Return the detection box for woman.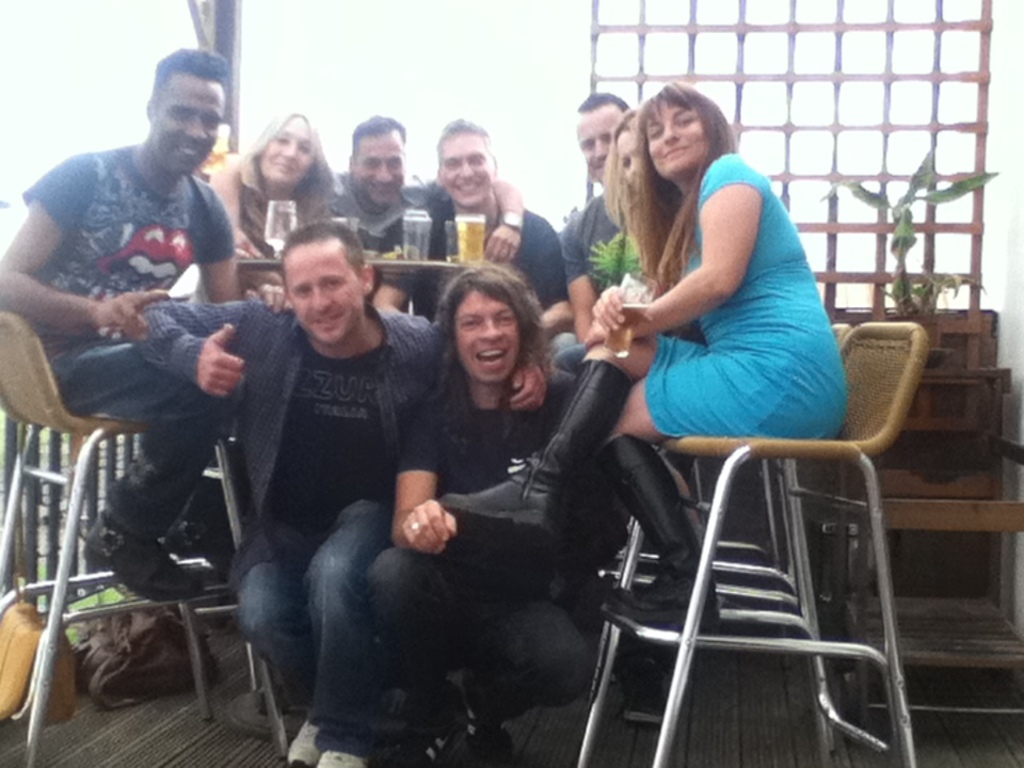
[x1=589, y1=108, x2=646, y2=301].
